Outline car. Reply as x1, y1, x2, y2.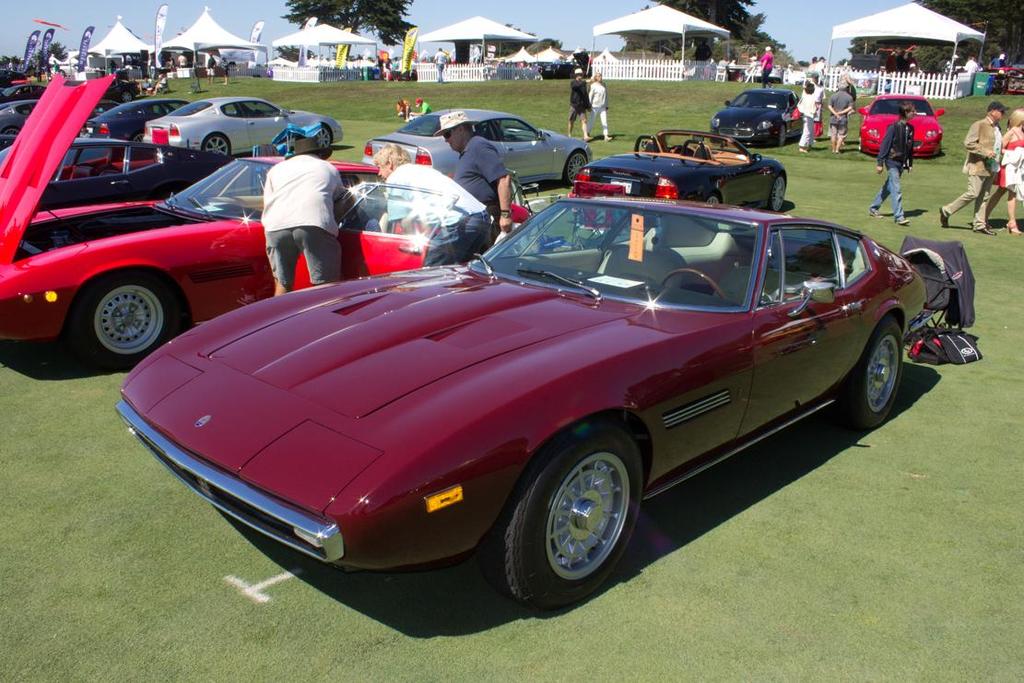
359, 108, 594, 186.
